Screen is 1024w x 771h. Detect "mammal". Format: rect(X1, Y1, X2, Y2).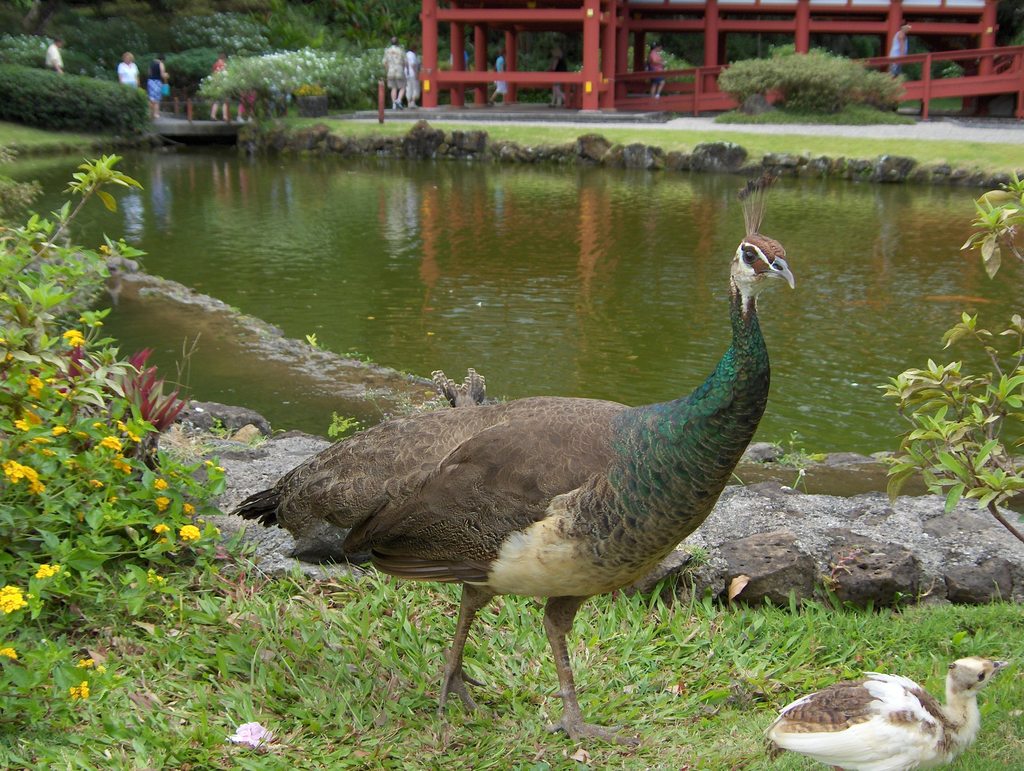
rect(239, 87, 260, 120).
